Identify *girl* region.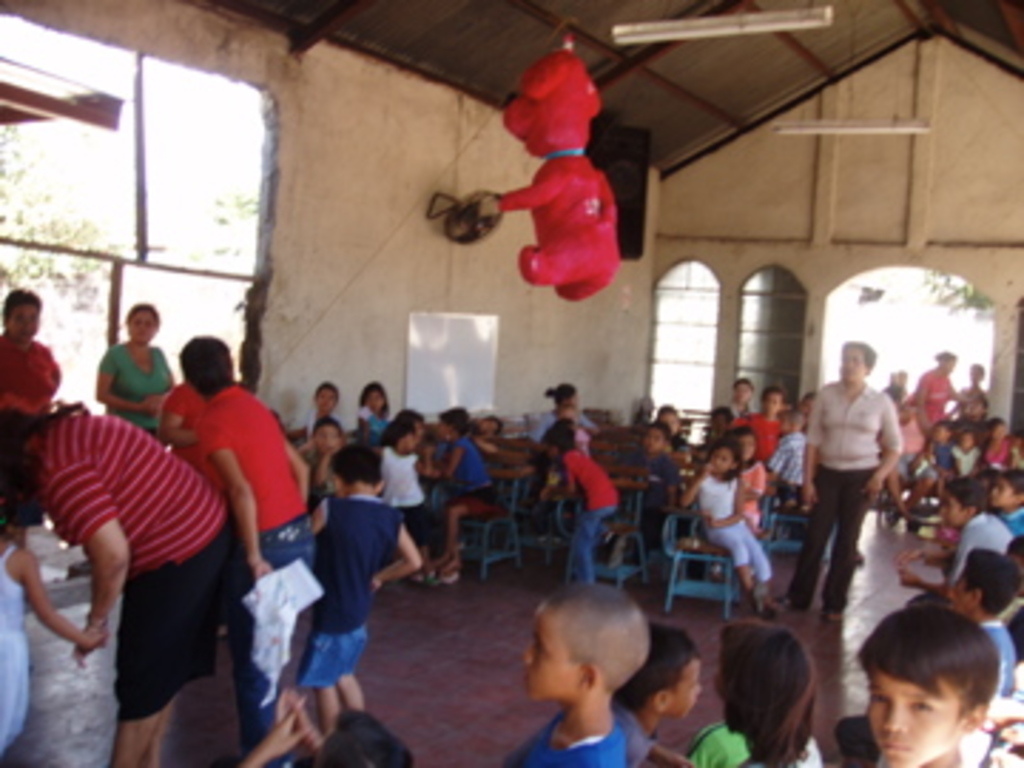
Region: {"left": 0, "top": 455, "right": 105, "bottom": 759}.
